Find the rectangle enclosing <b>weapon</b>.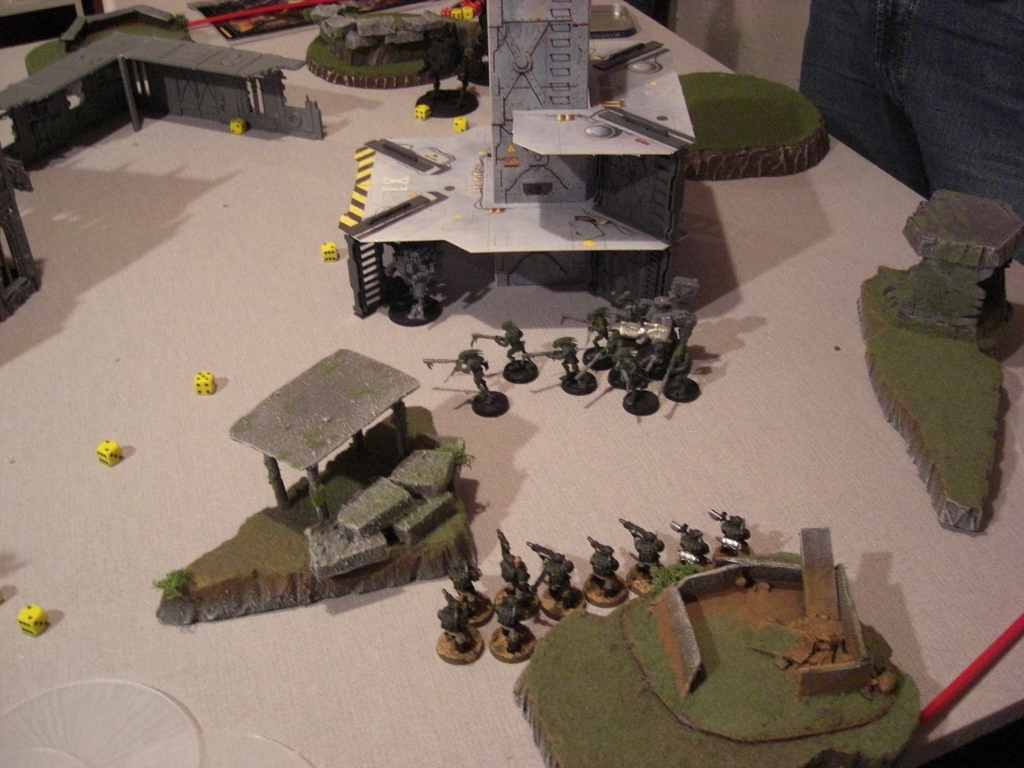
detection(509, 542, 573, 568).
